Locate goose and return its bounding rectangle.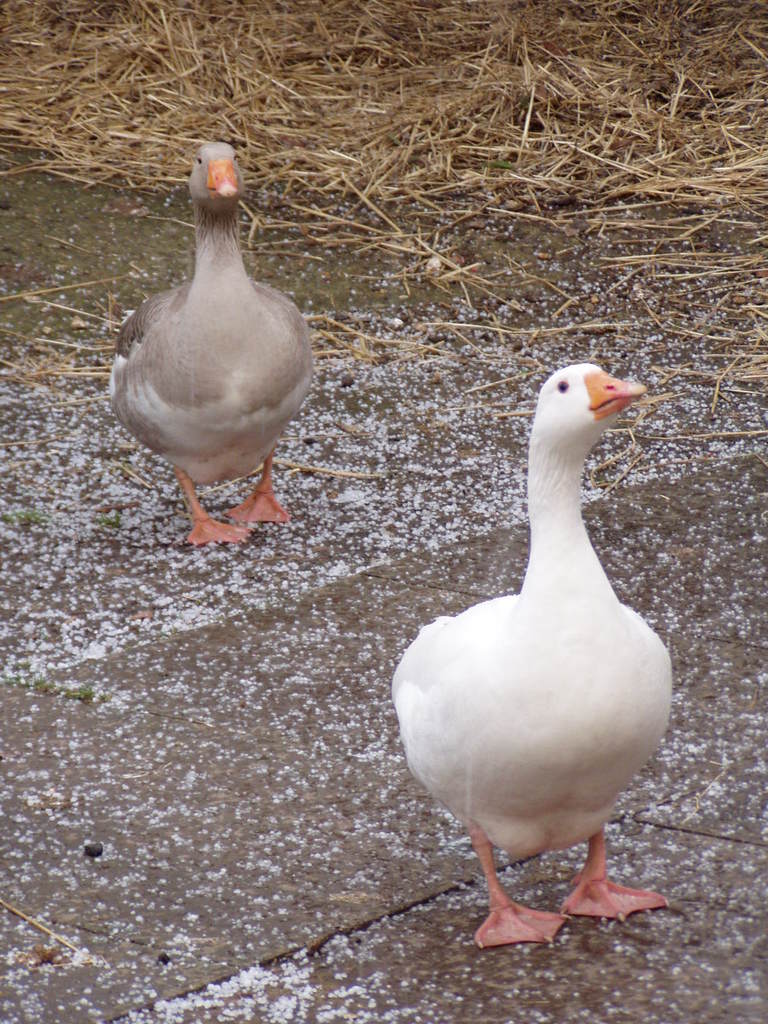
locate(108, 143, 310, 548).
